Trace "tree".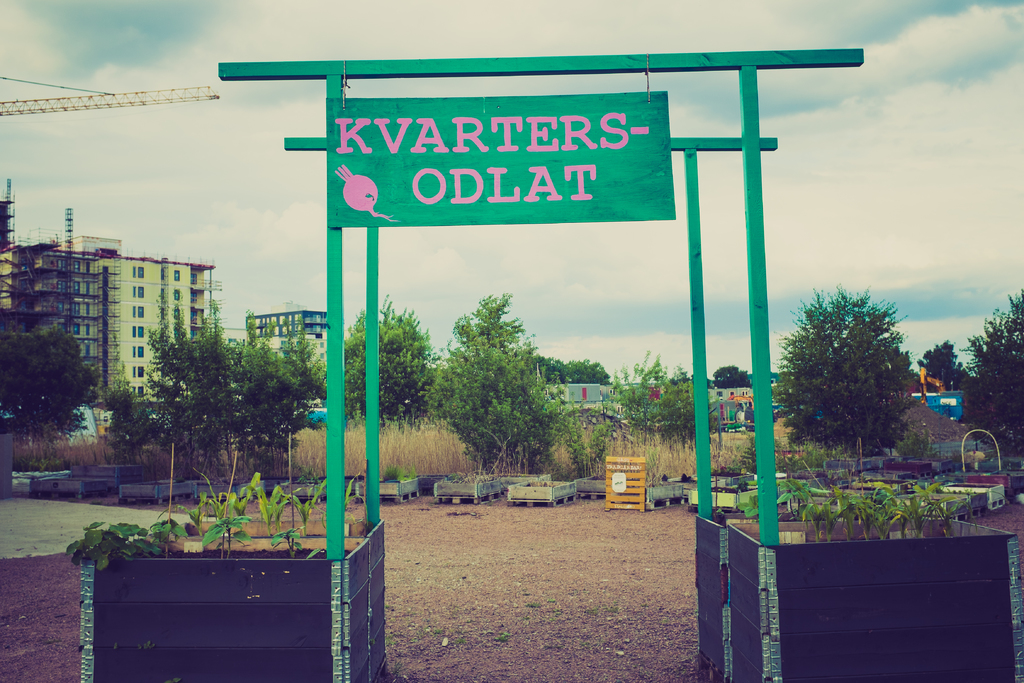
Traced to <region>791, 275, 936, 475</region>.
